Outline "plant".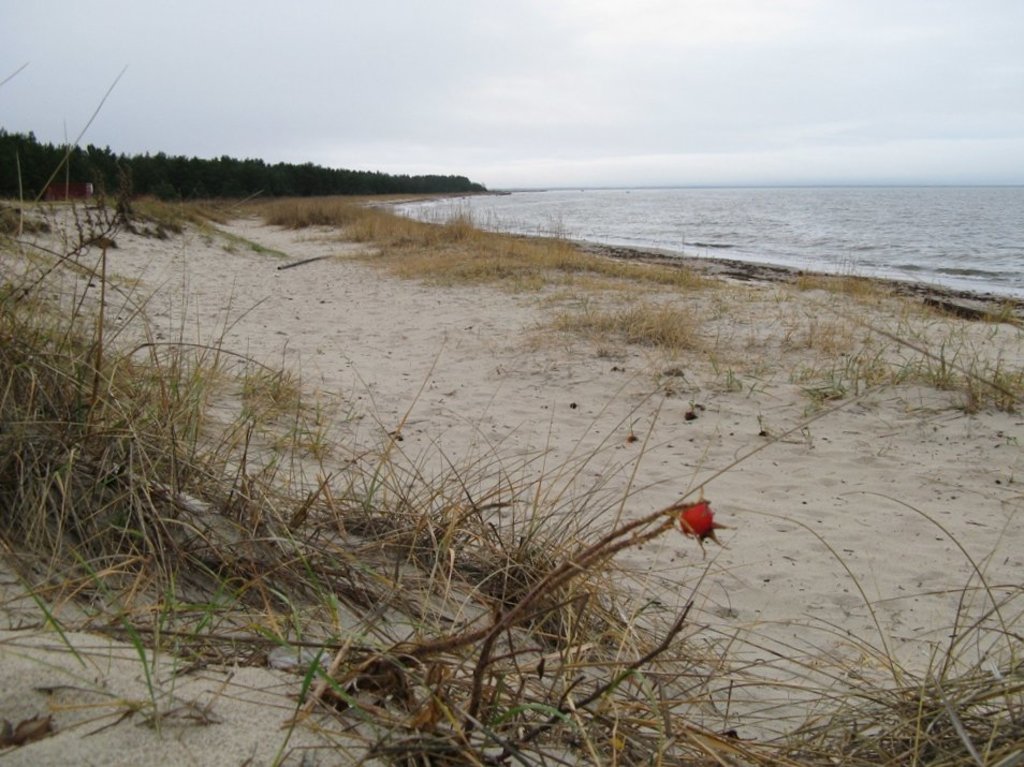
Outline: {"left": 0, "top": 529, "right": 105, "bottom": 706}.
